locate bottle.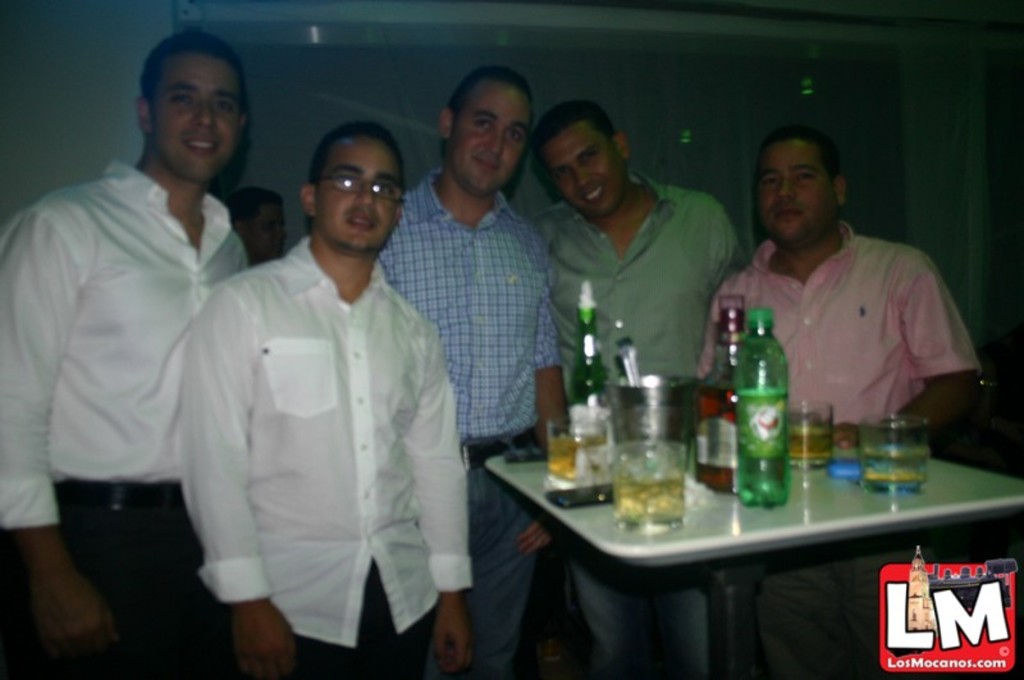
Bounding box: bbox(695, 287, 750, 494).
